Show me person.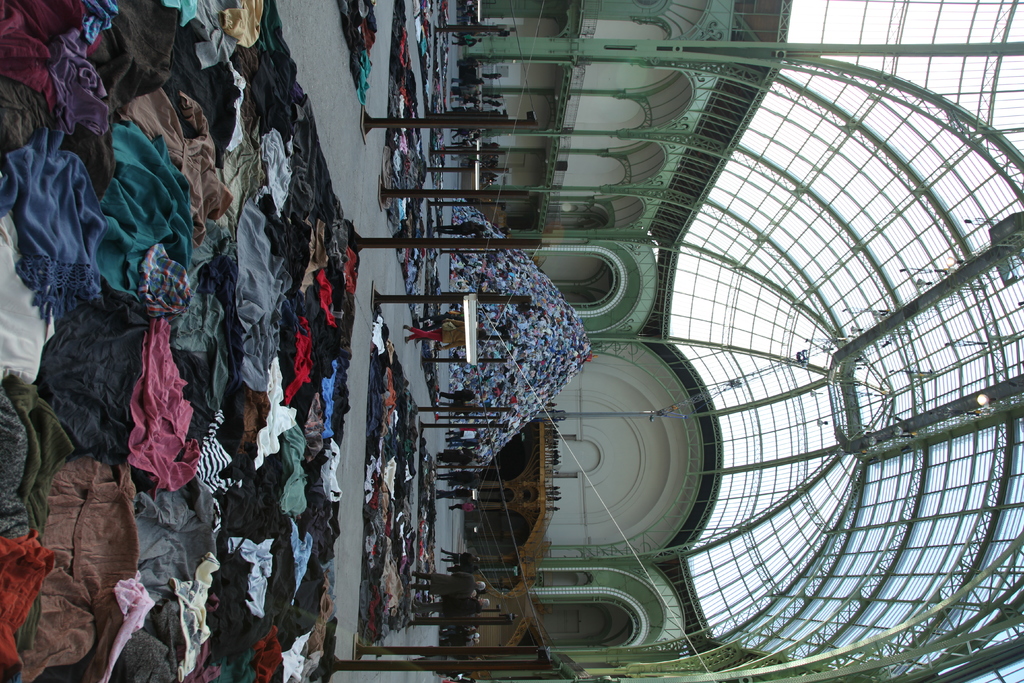
person is here: region(403, 318, 491, 349).
